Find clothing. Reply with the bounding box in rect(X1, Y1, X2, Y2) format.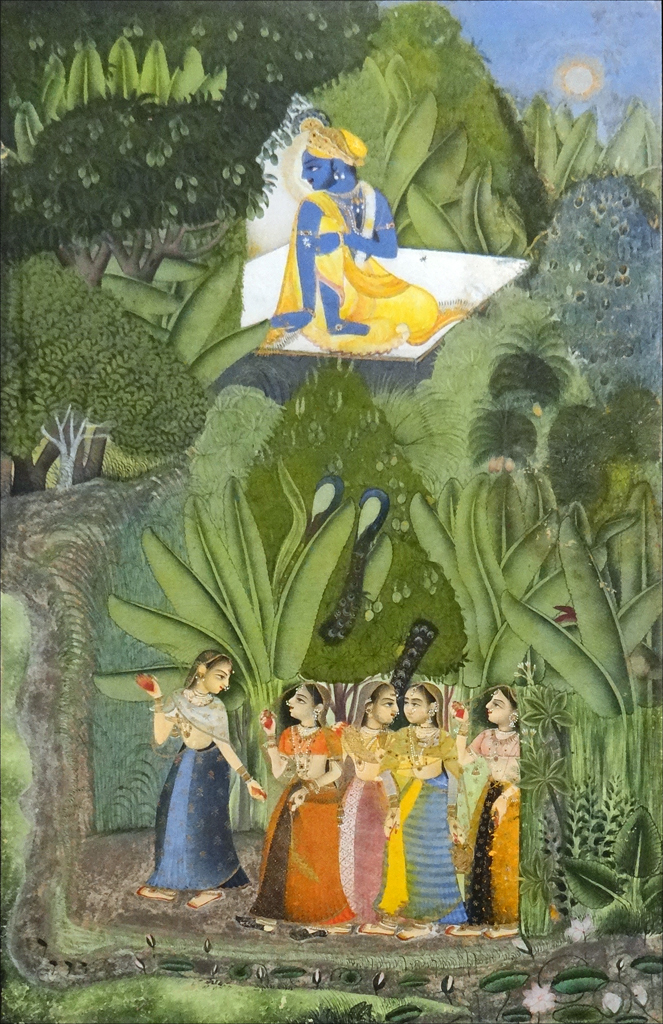
rect(260, 194, 473, 357).
